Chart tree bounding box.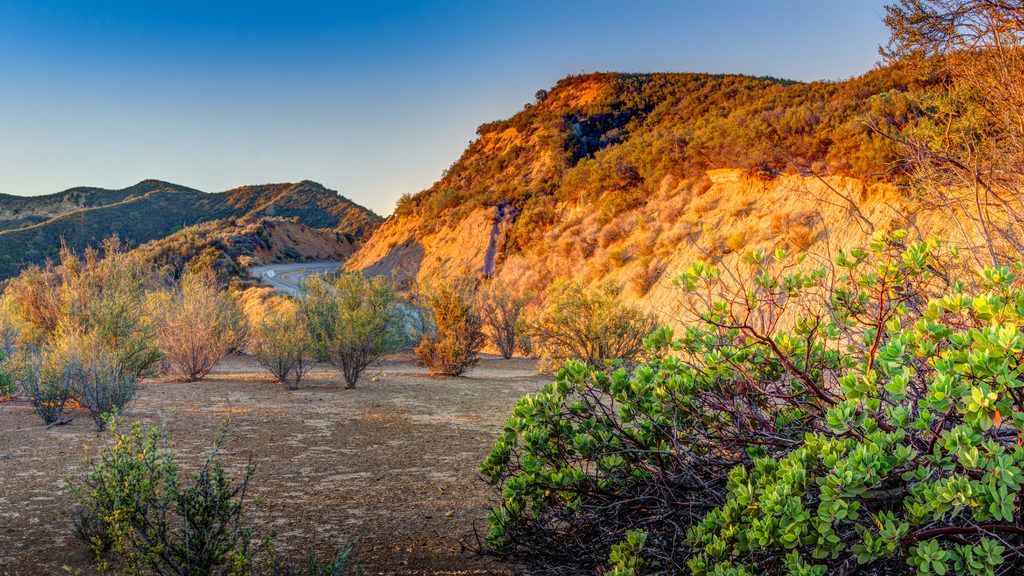
Charted: [421, 273, 488, 378].
